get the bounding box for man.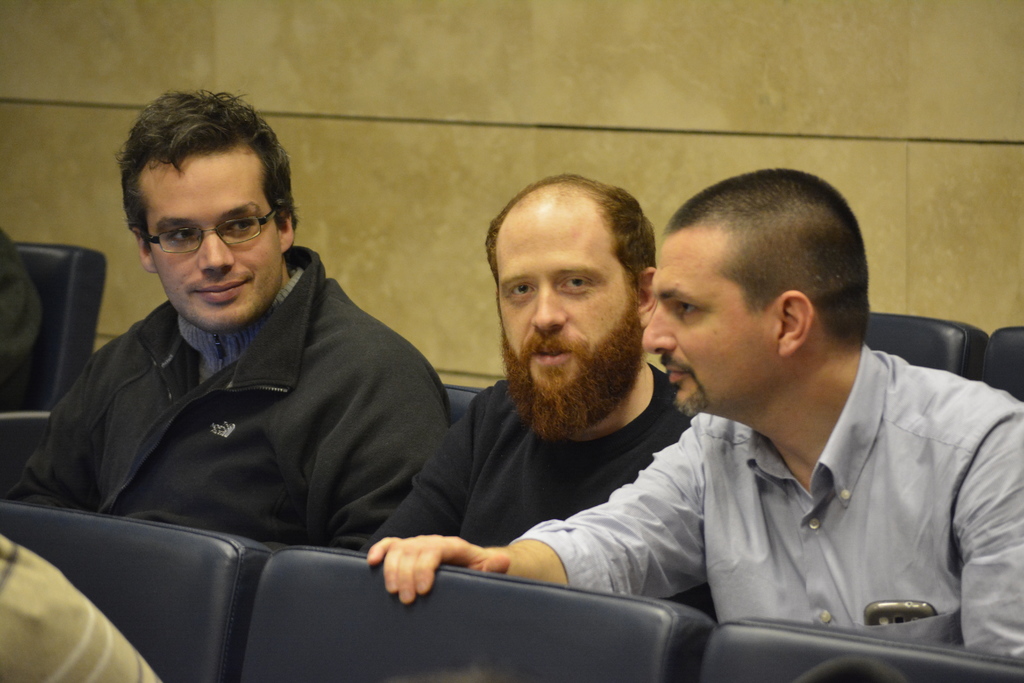
select_region(366, 168, 1023, 658).
